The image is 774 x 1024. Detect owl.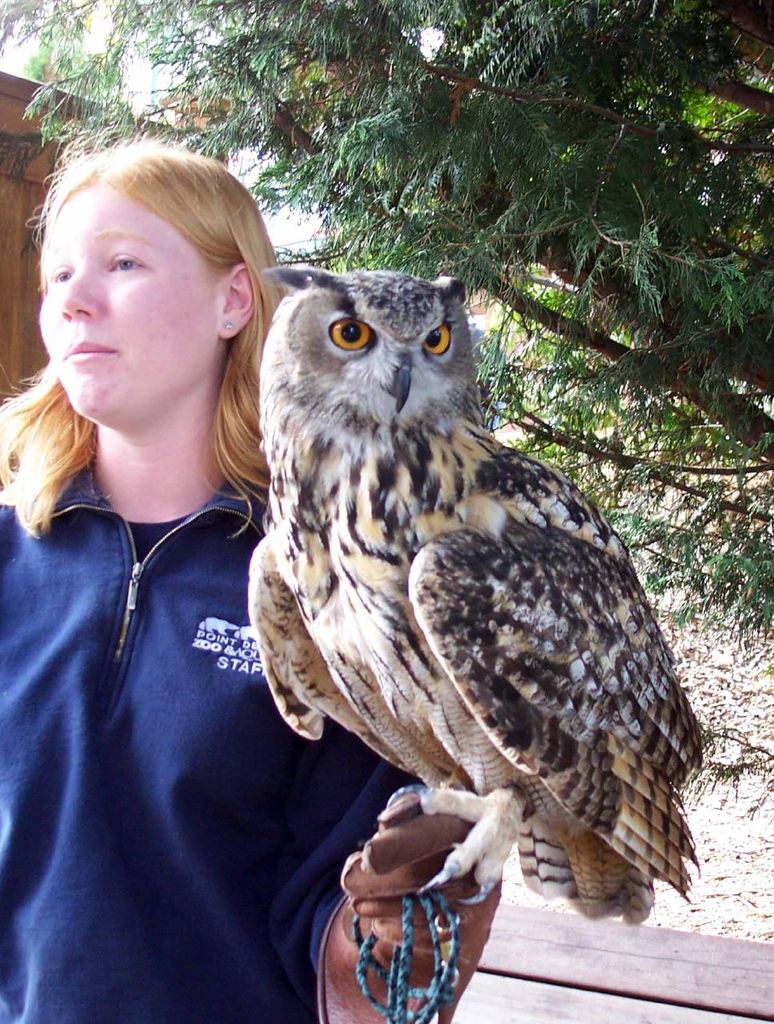
Detection: pyautogui.locateOnScreen(247, 267, 705, 930).
